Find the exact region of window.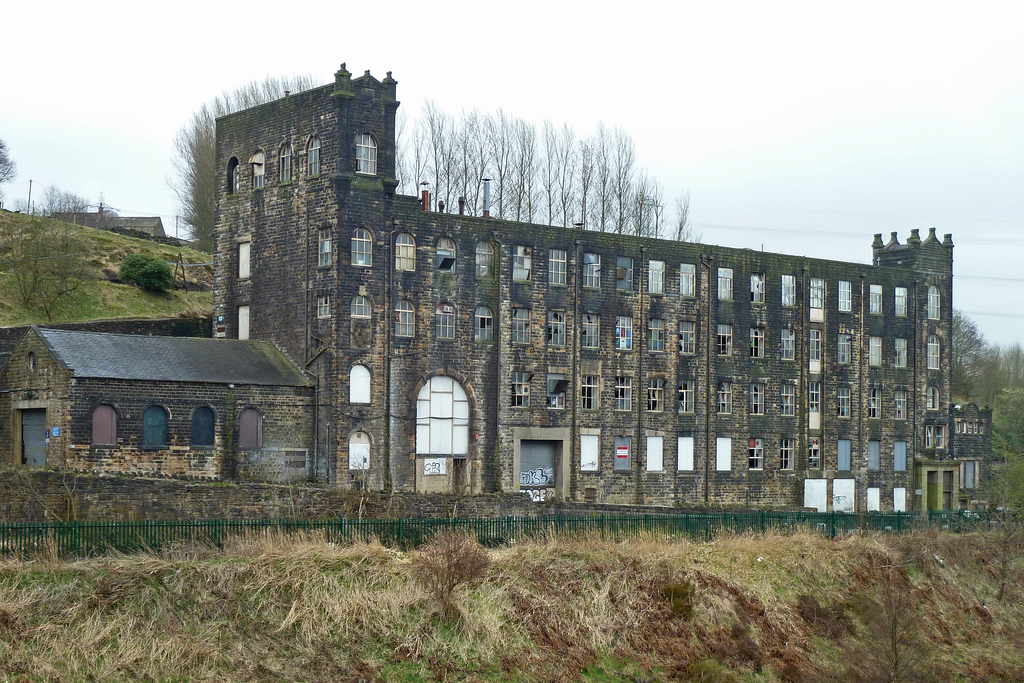
Exact region: [89, 399, 127, 447].
